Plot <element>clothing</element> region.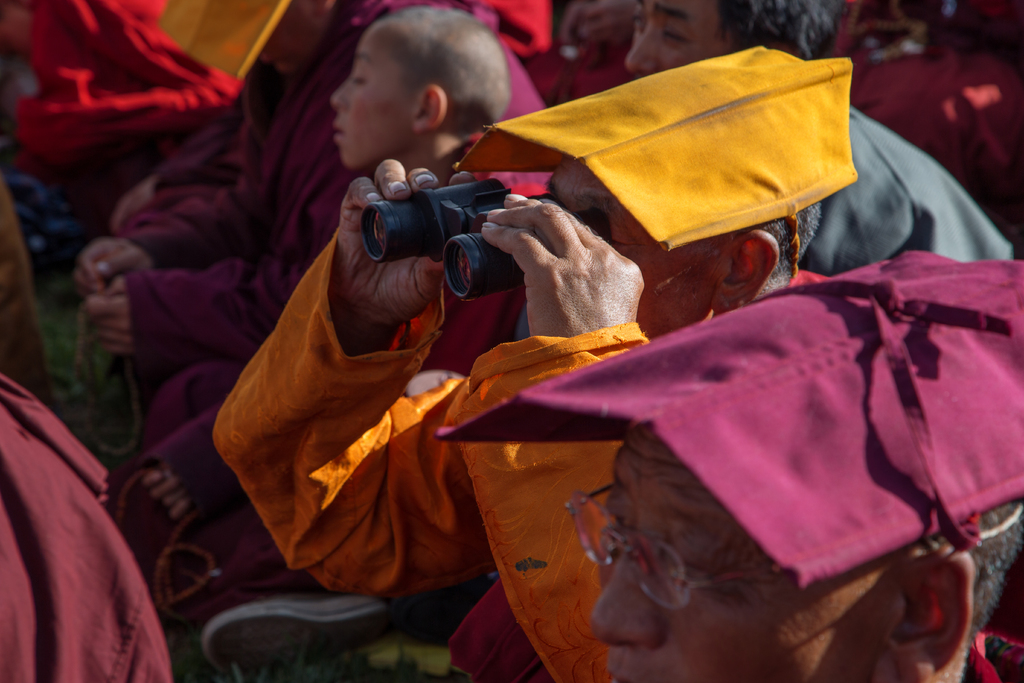
Plotted at [110, 0, 561, 475].
